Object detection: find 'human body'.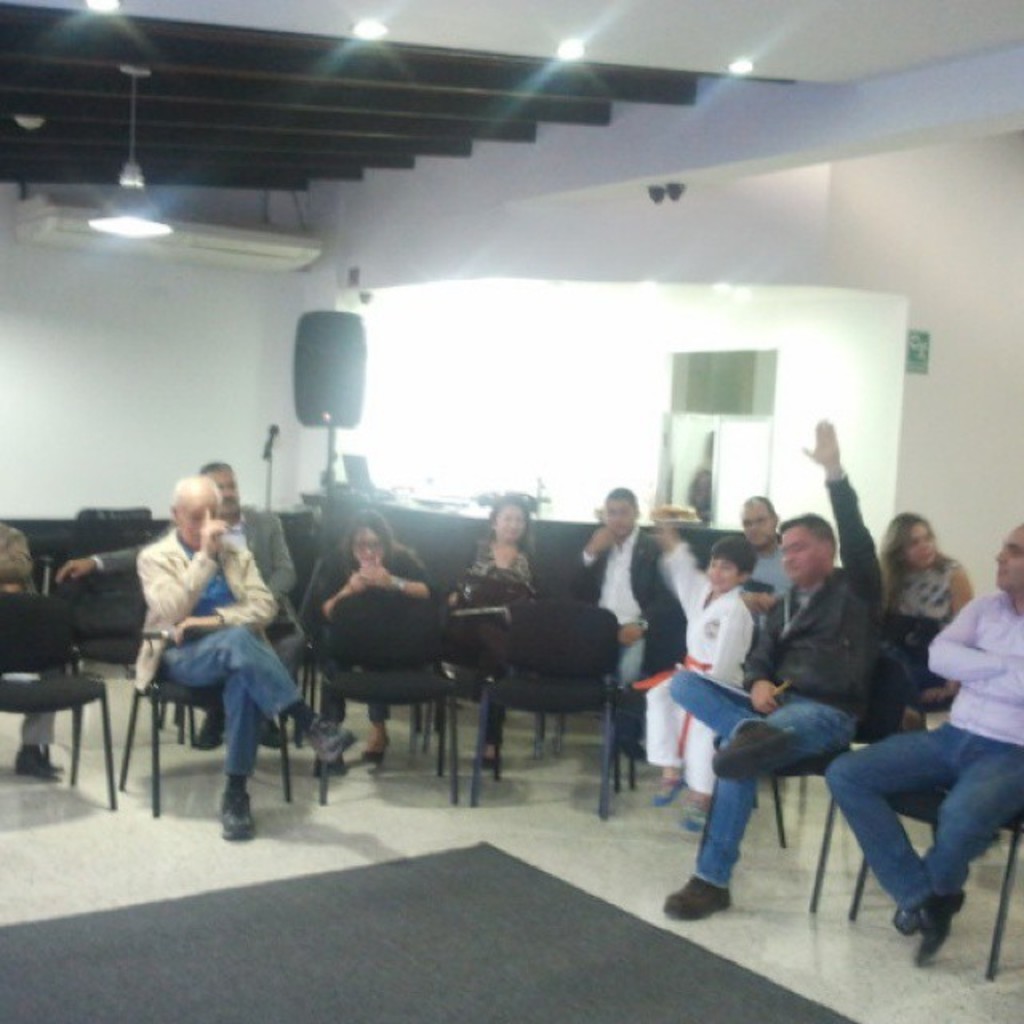
region(829, 584, 1022, 950).
